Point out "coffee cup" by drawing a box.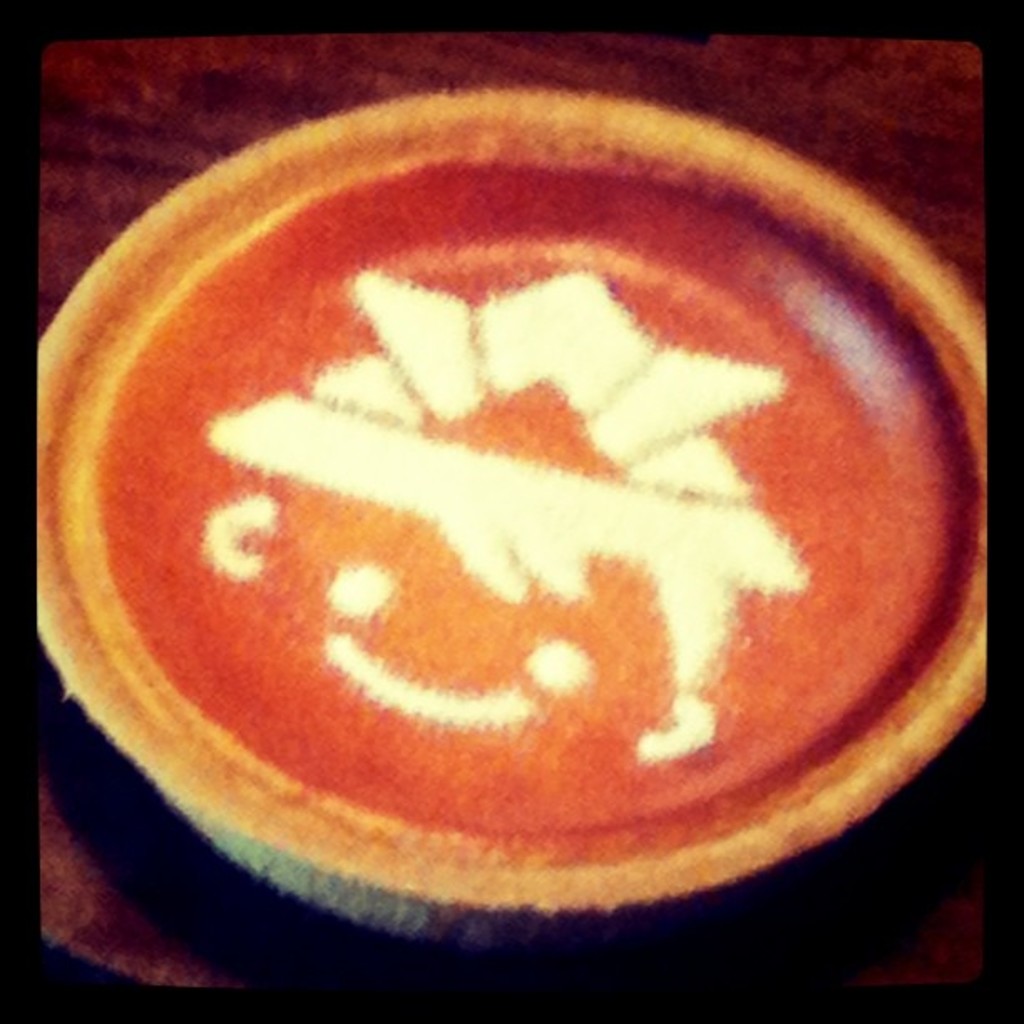
x1=25 y1=75 x2=1014 y2=967.
